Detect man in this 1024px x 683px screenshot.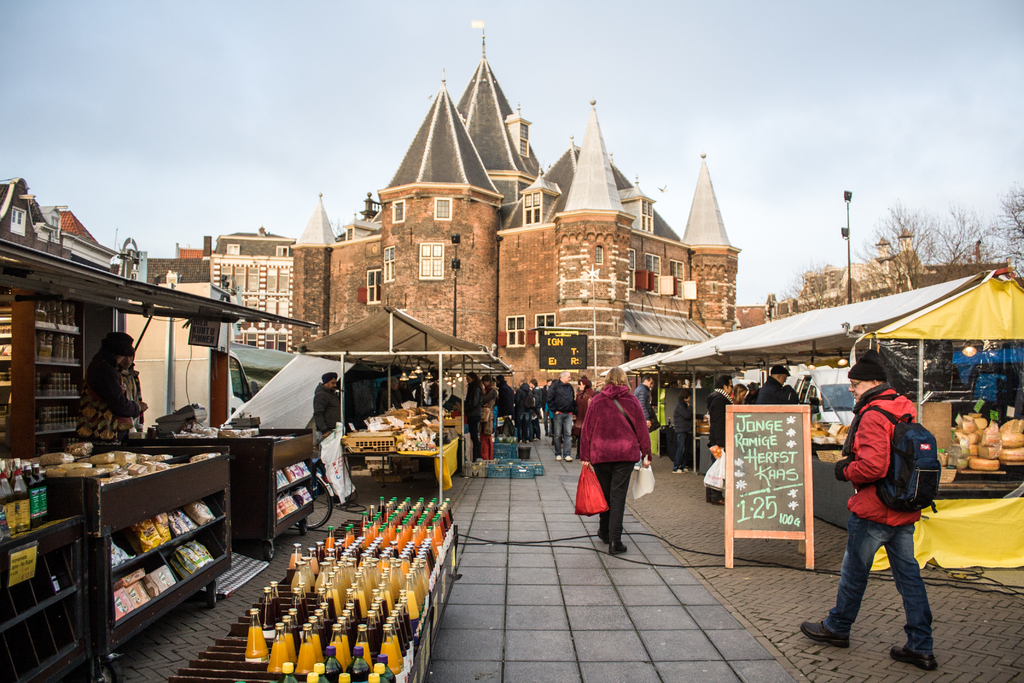
Detection: left=118, top=348, right=142, bottom=428.
